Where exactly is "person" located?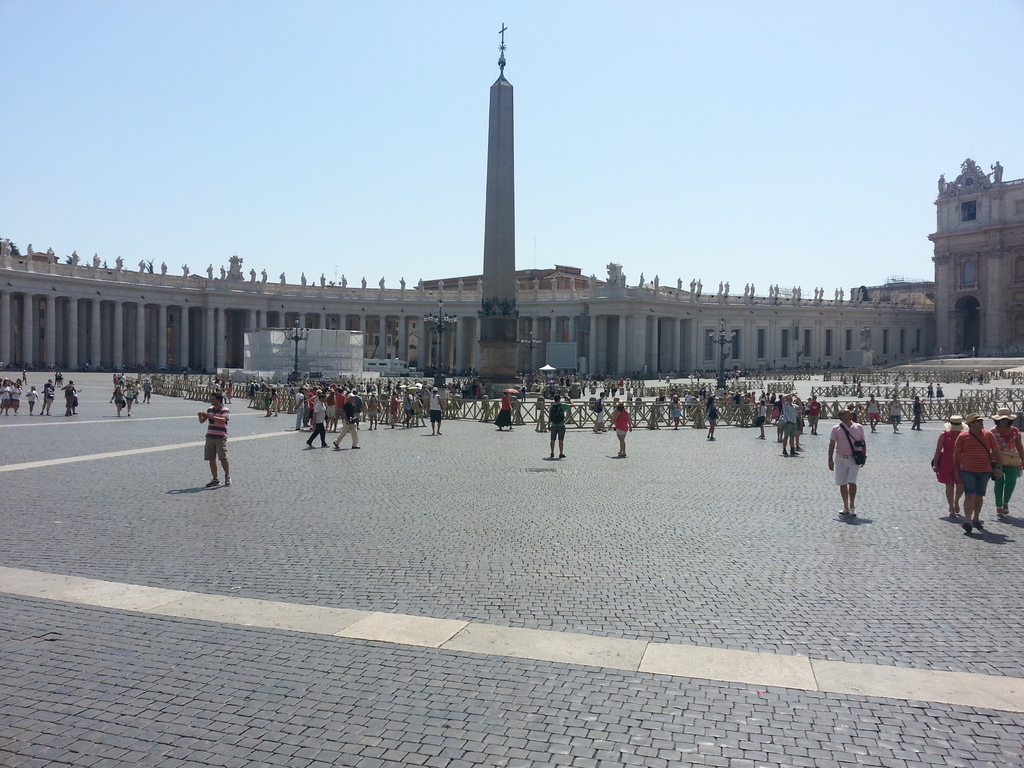
Its bounding box is region(750, 282, 756, 301).
